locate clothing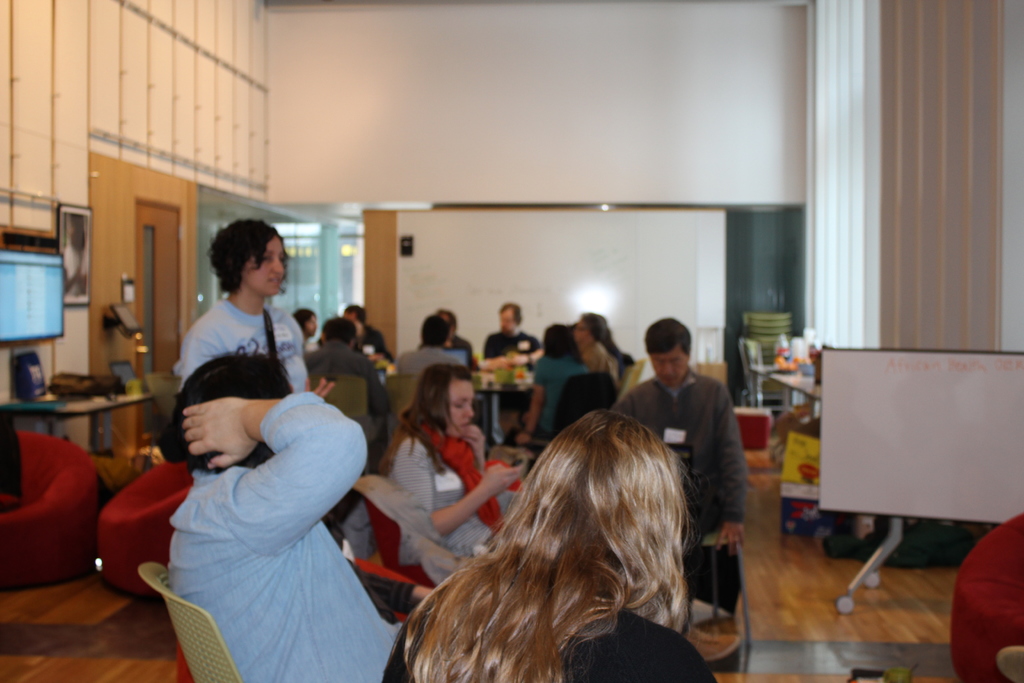
crop(612, 361, 749, 622)
